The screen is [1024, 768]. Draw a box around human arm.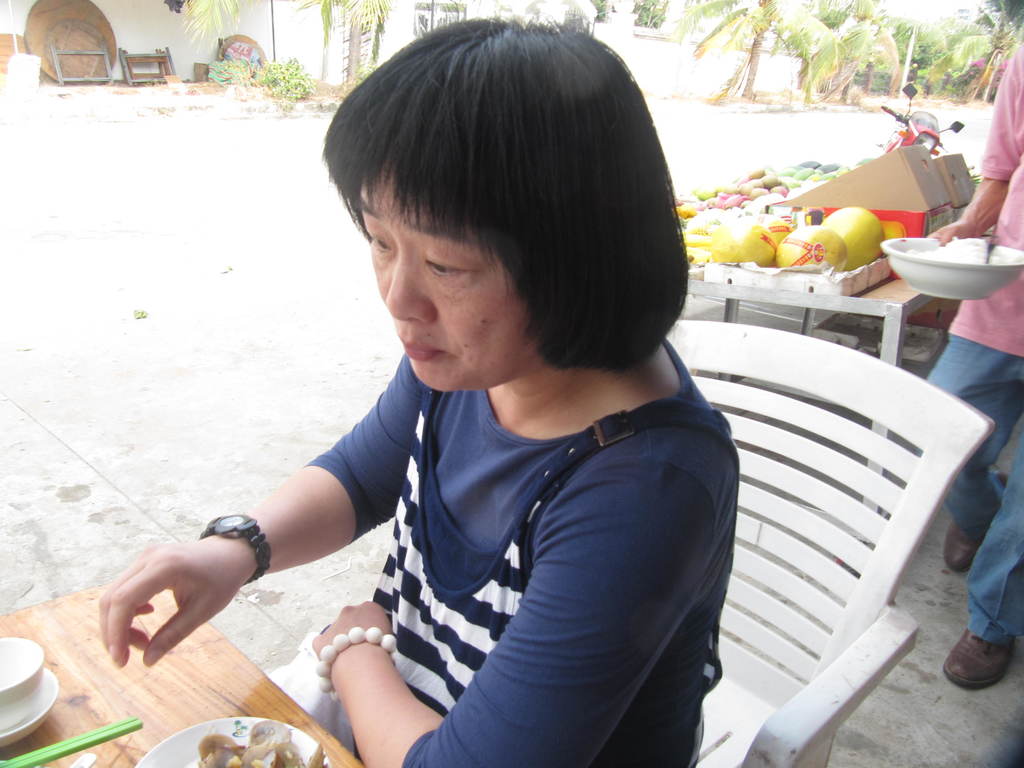
detection(929, 31, 1023, 244).
